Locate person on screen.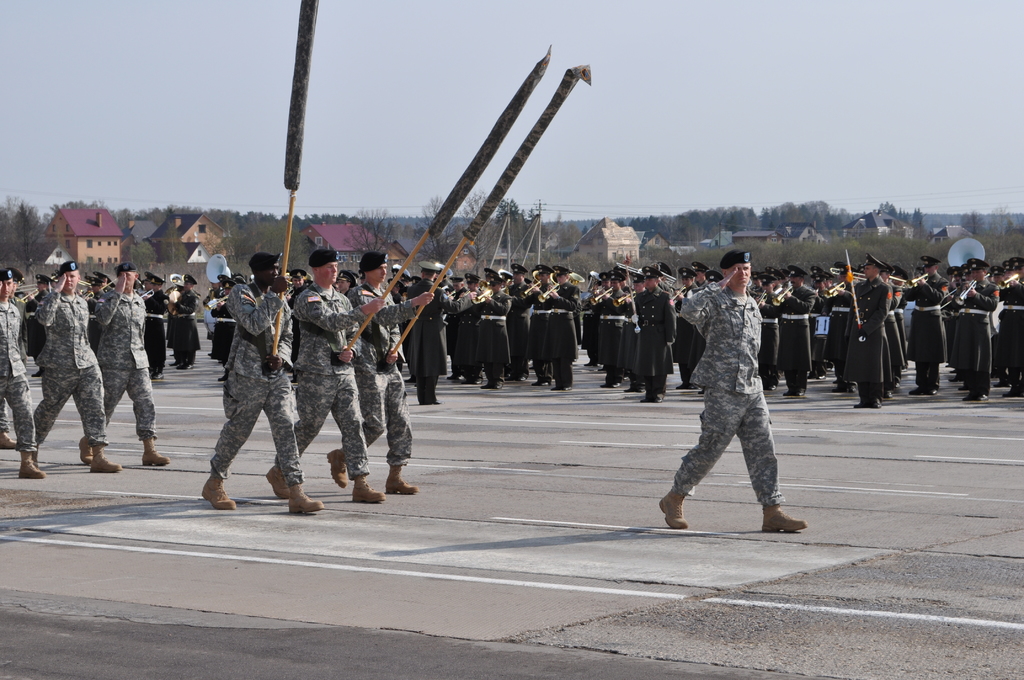
On screen at select_region(650, 260, 776, 533).
